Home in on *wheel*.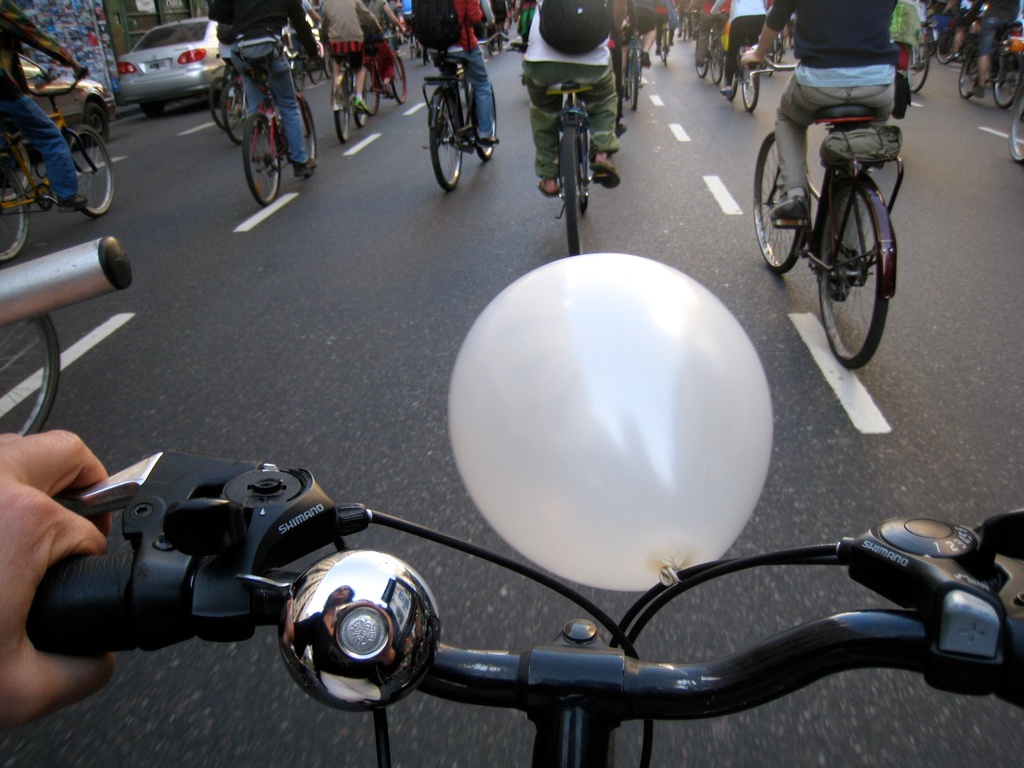
Homed in at bbox=[660, 40, 663, 60].
